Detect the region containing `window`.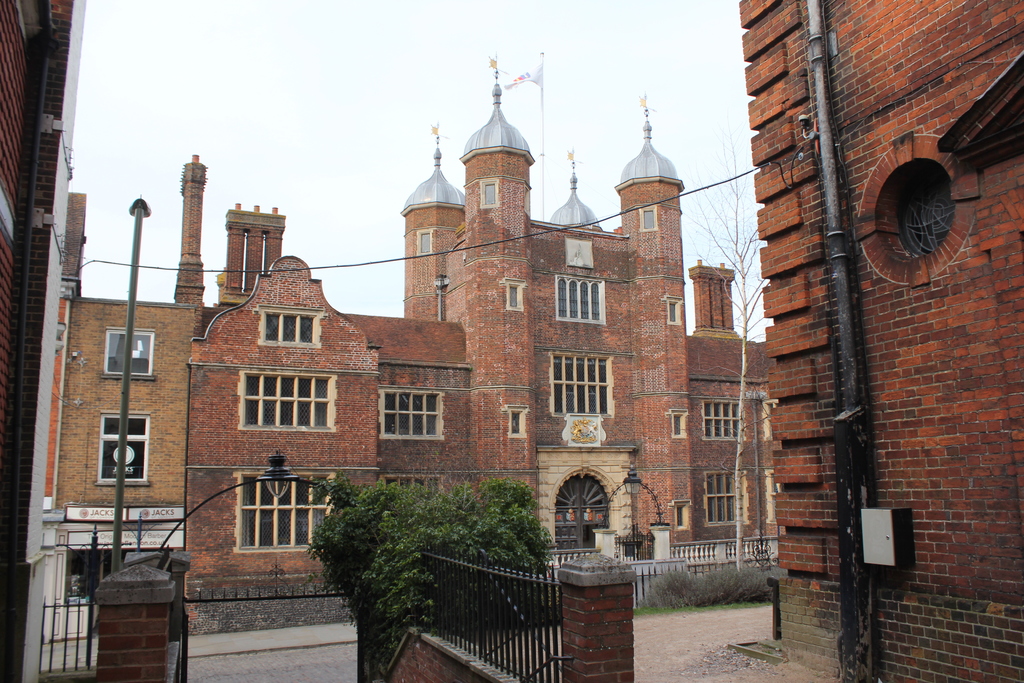
bbox(506, 279, 526, 312).
